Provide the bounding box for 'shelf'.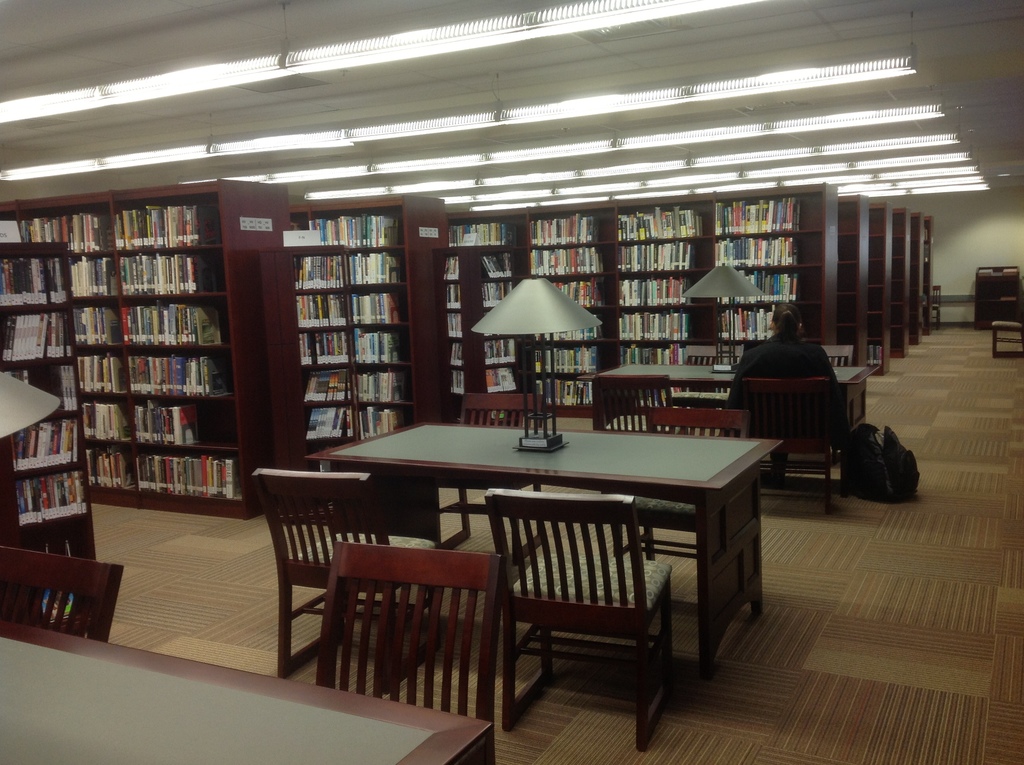
(x1=115, y1=248, x2=240, y2=290).
